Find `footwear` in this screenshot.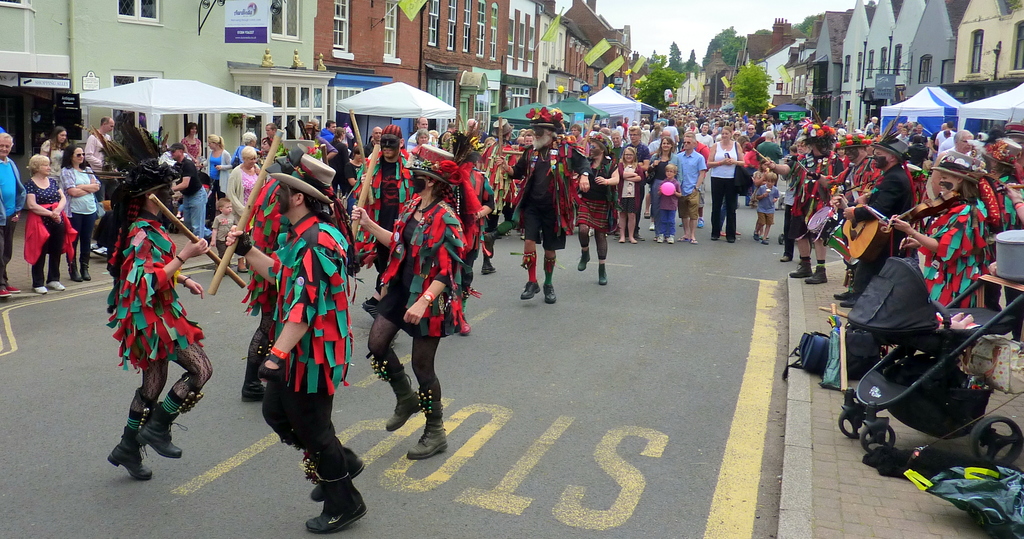
The bounding box for `footwear` is (672, 235, 681, 244).
